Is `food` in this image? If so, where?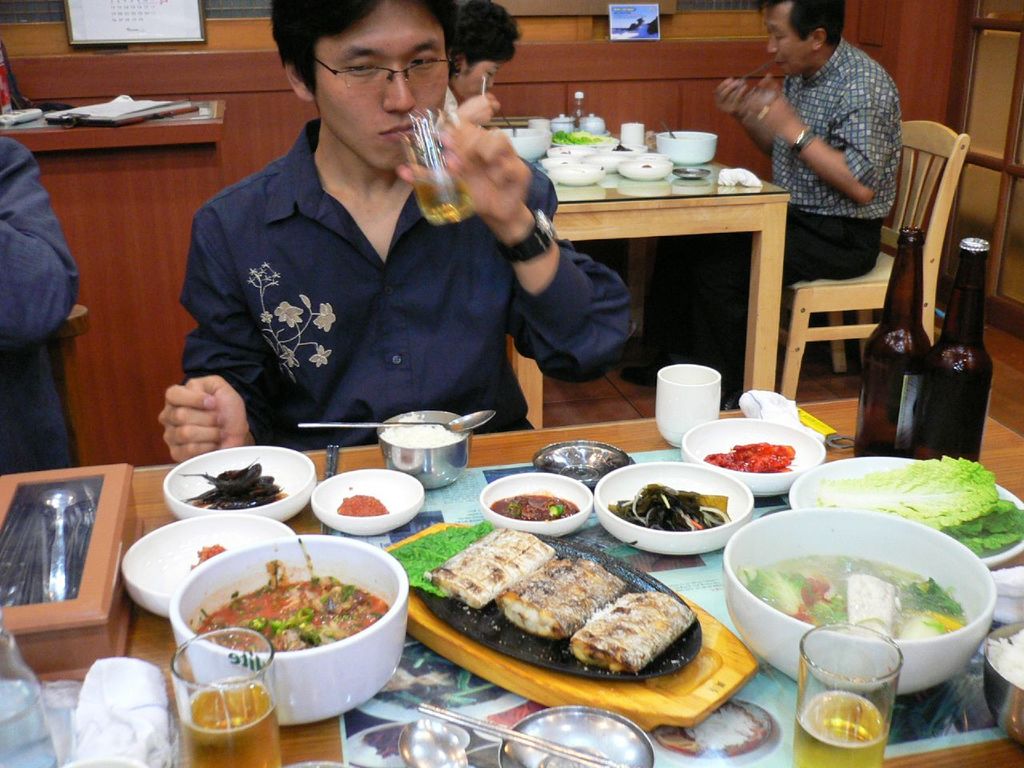
Yes, at 707:444:793:474.
